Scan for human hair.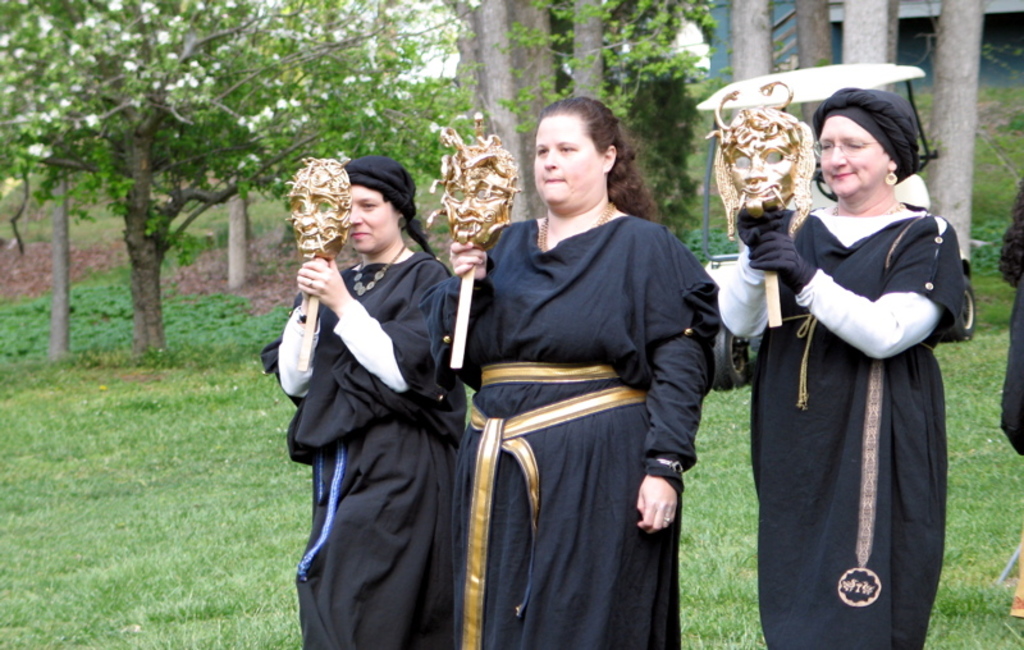
Scan result: <bbox>522, 97, 639, 219</bbox>.
